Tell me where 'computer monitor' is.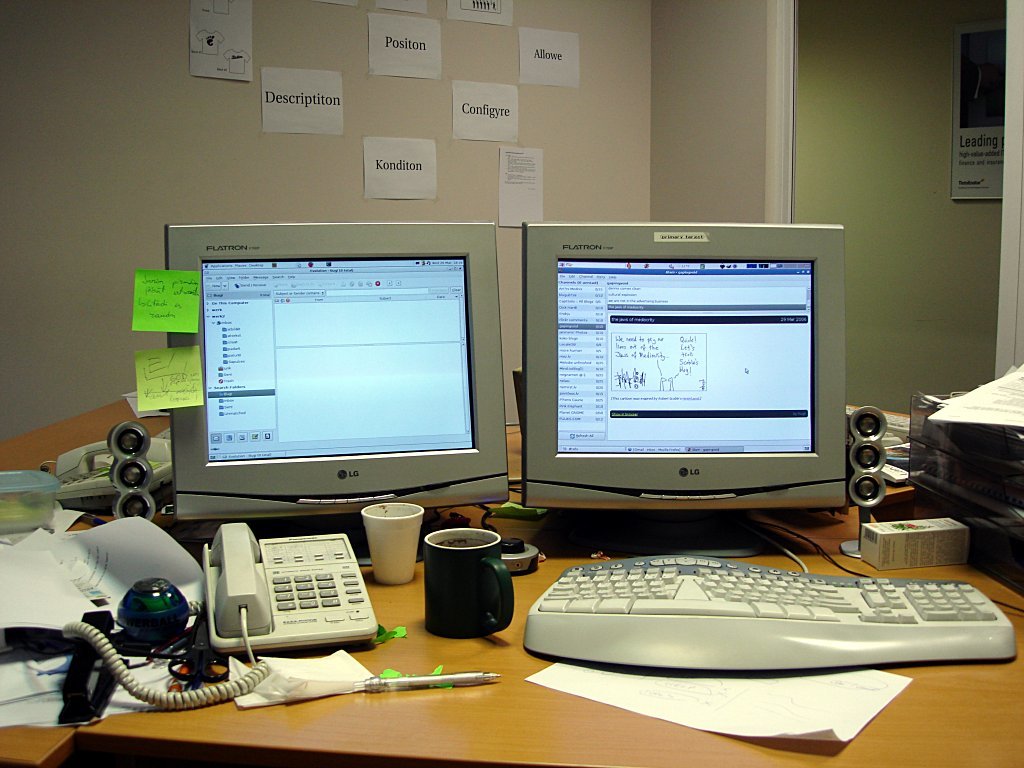
'computer monitor' is at l=522, t=226, r=843, b=557.
